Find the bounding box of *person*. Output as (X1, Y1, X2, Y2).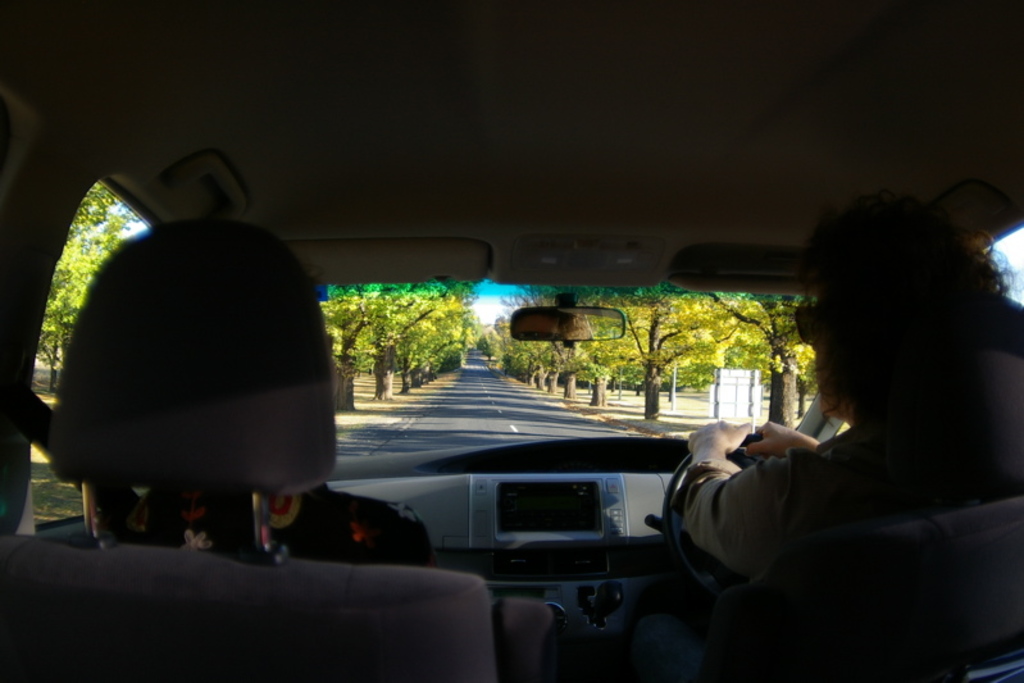
(128, 483, 434, 570).
